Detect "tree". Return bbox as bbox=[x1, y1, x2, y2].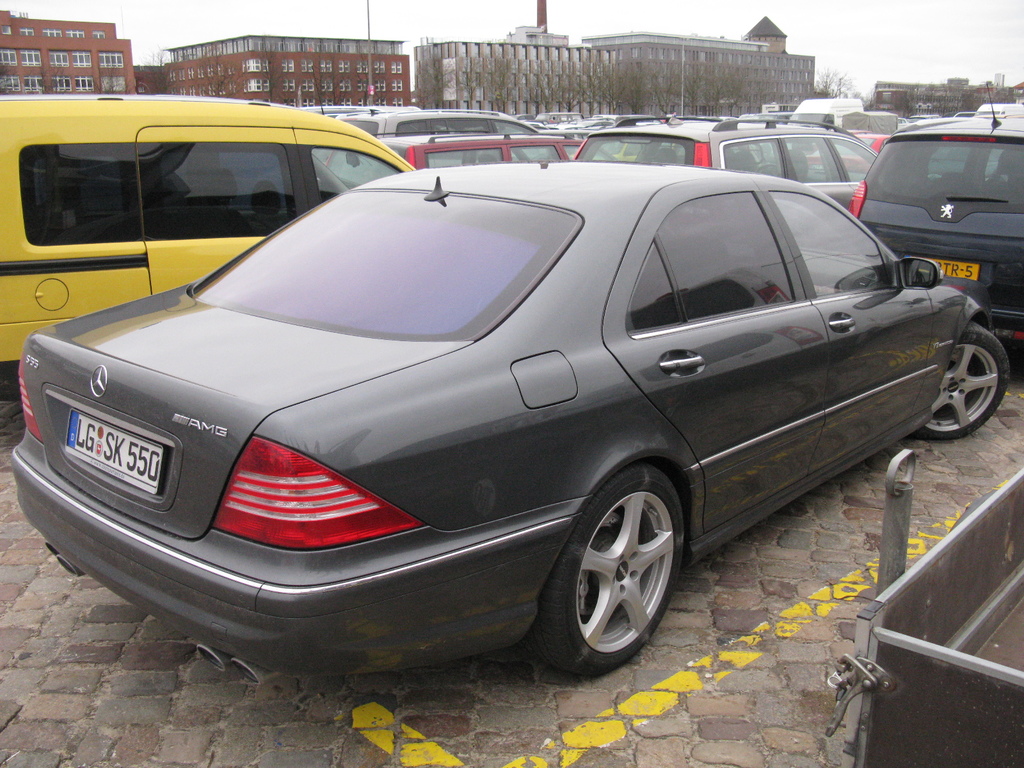
bbox=[140, 44, 184, 95].
